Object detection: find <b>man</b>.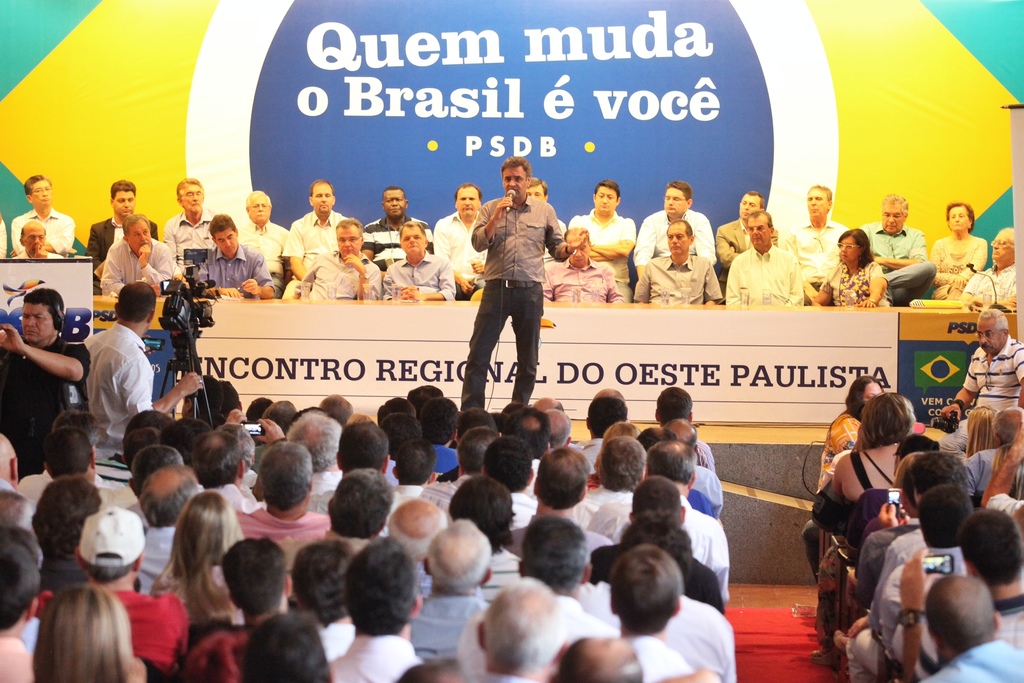
[0, 545, 36, 682].
